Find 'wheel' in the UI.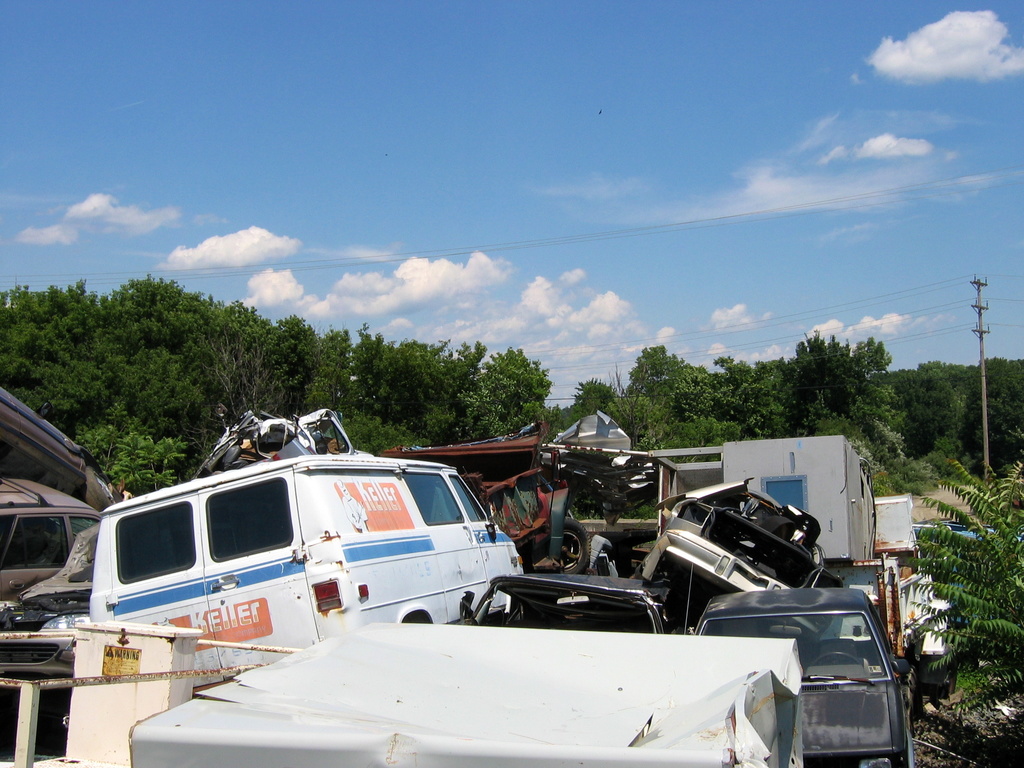
UI element at locate(931, 663, 960, 710).
